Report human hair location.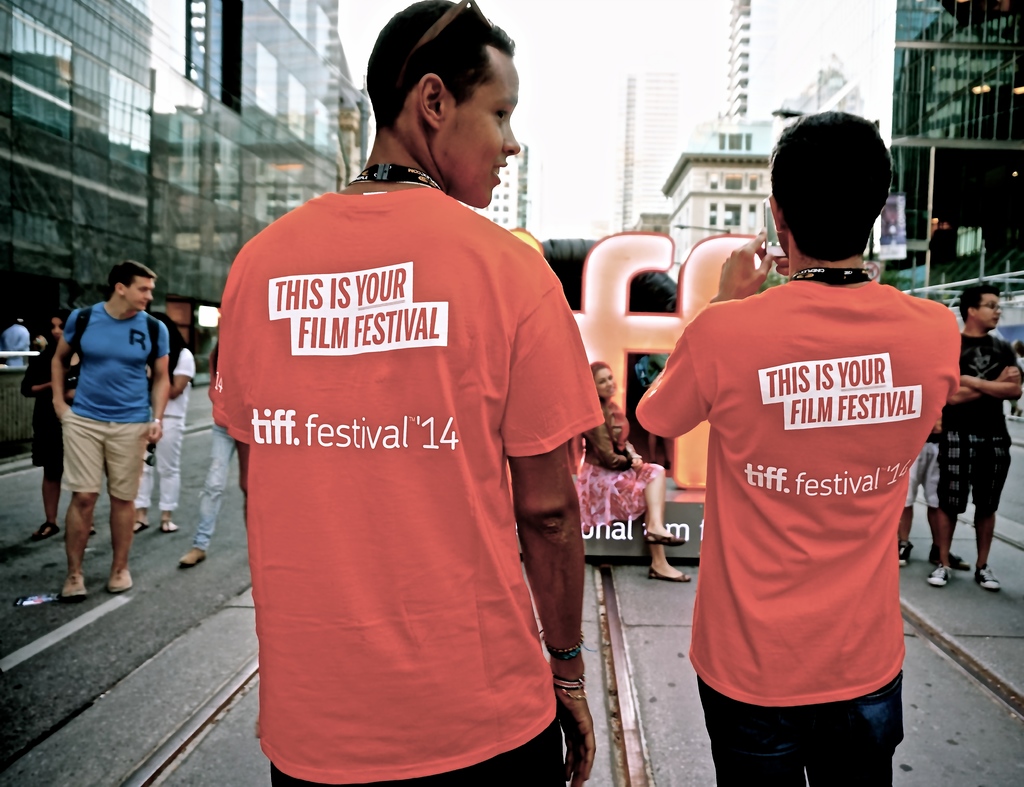
Report: detection(957, 288, 1000, 323).
